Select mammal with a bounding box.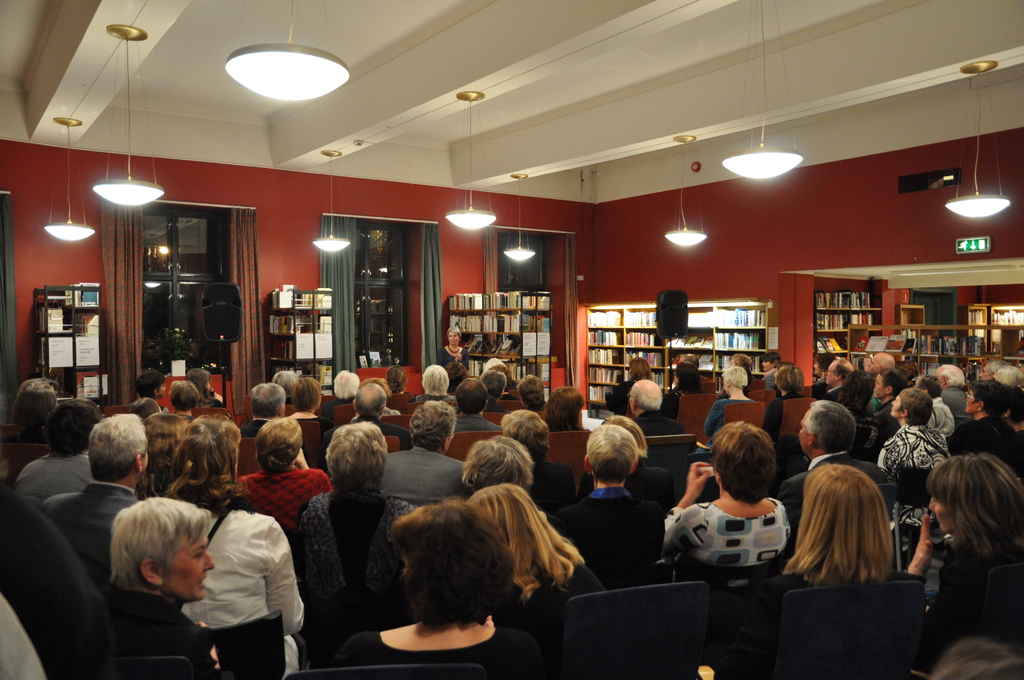
select_region(913, 372, 947, 432).
